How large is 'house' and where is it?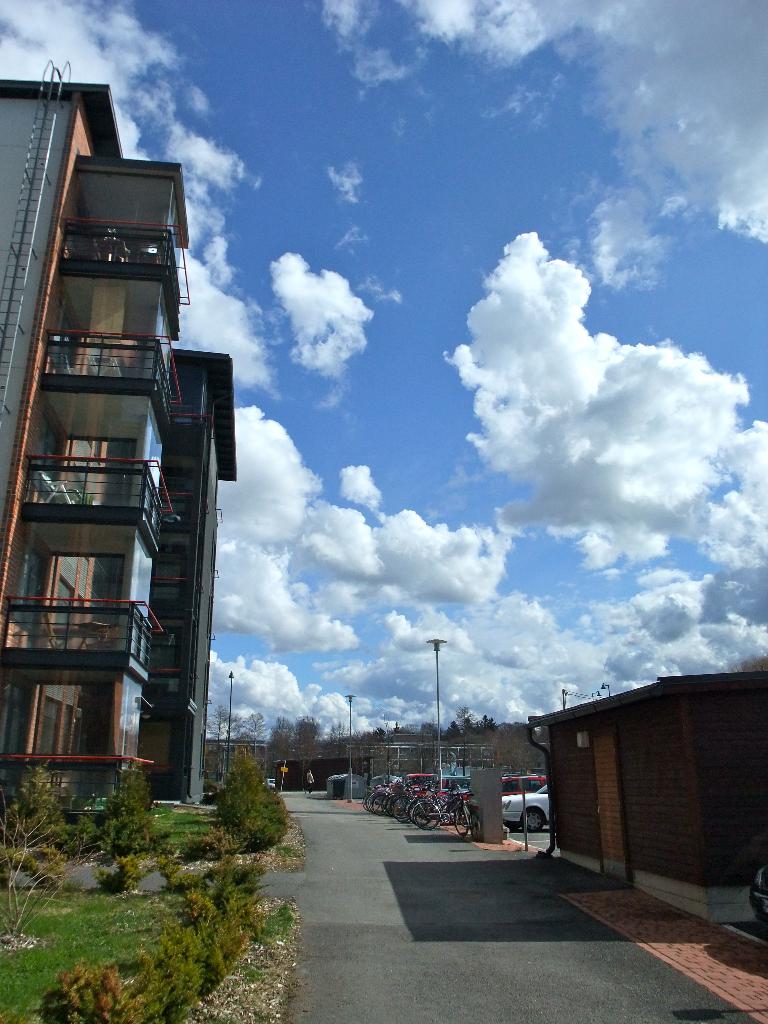
Bounding box: bbox(522, 676, 767, 915).
